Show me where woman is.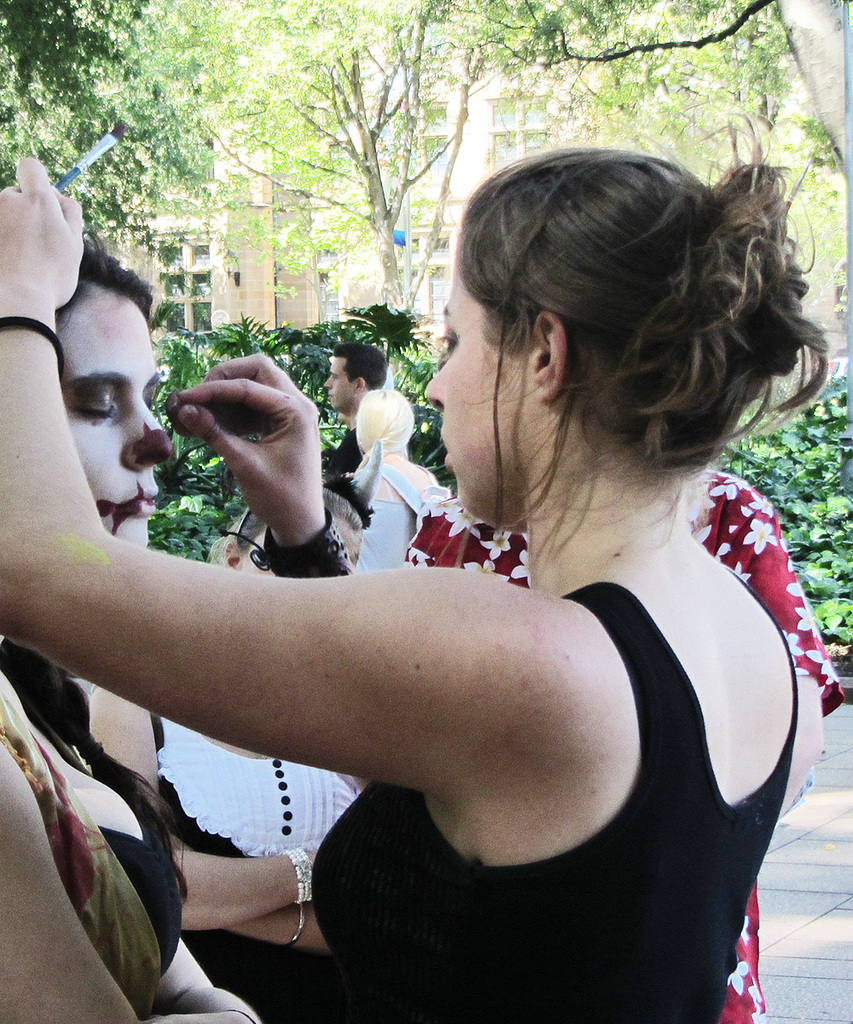
woman is at bbox=(84, 471, 367, 1023).
